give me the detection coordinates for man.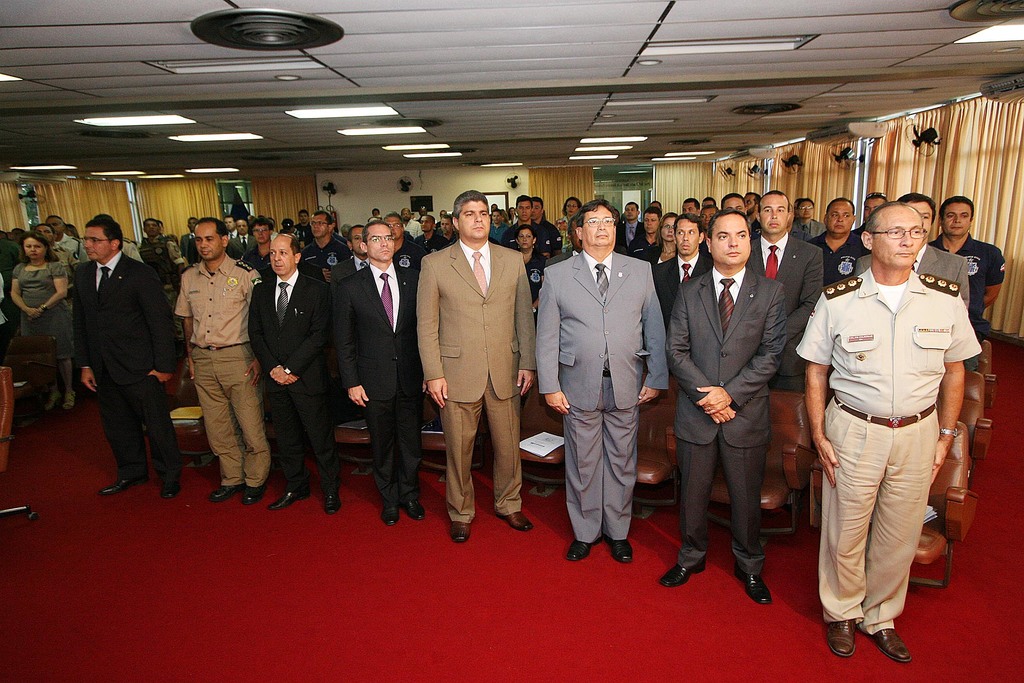
246,231,338,516.
